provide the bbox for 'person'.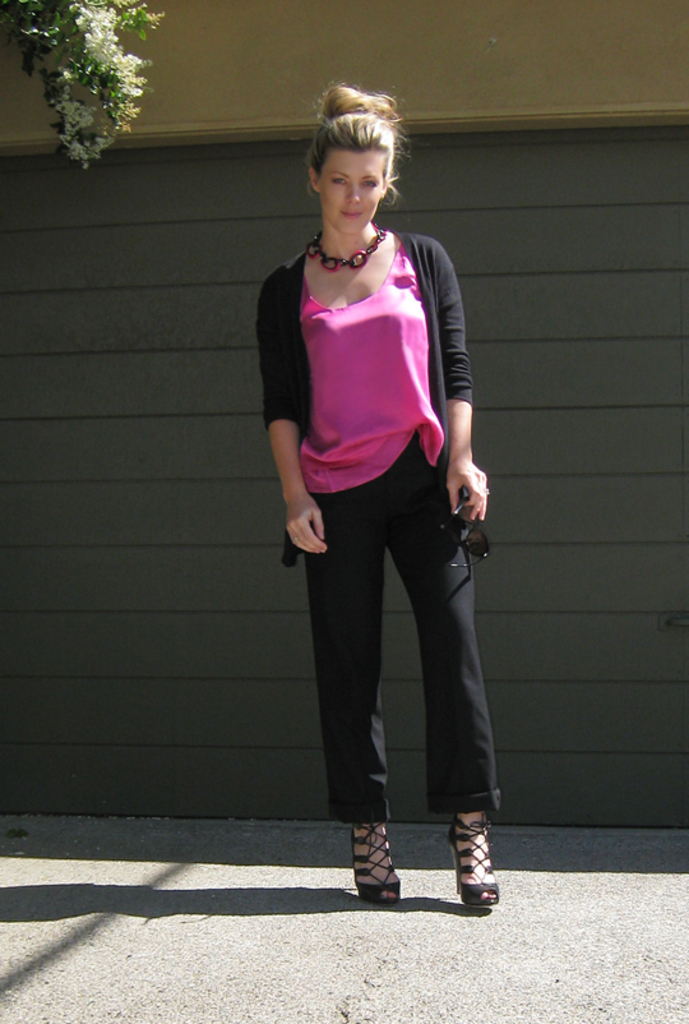
[253, 75, 501, 914].
